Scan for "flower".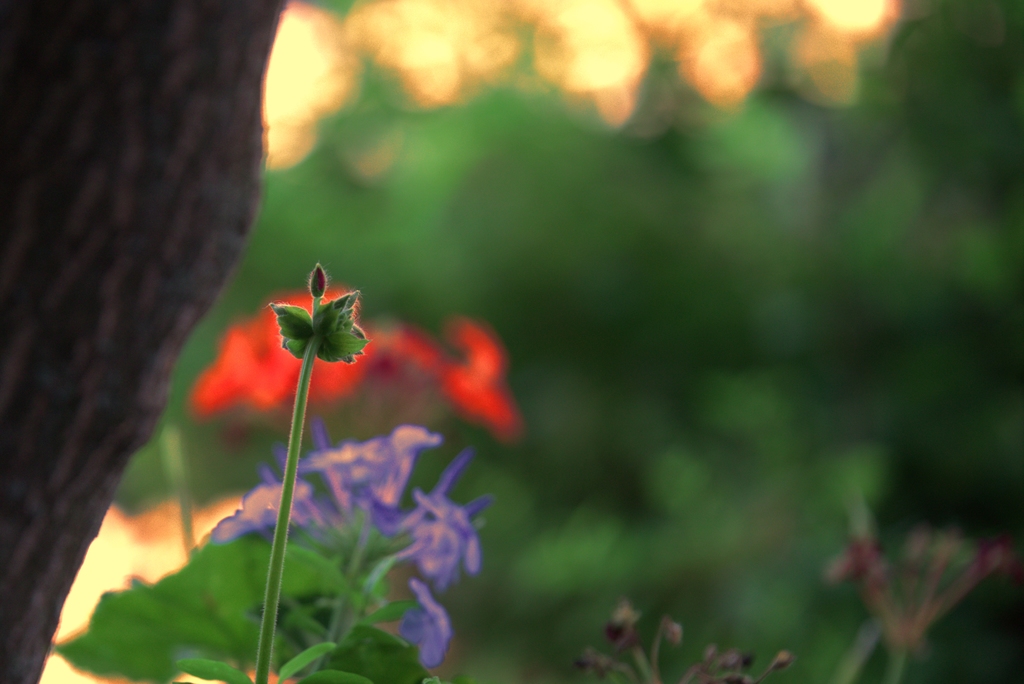
Scan result: bbox=(258, 279, 356, 371).
